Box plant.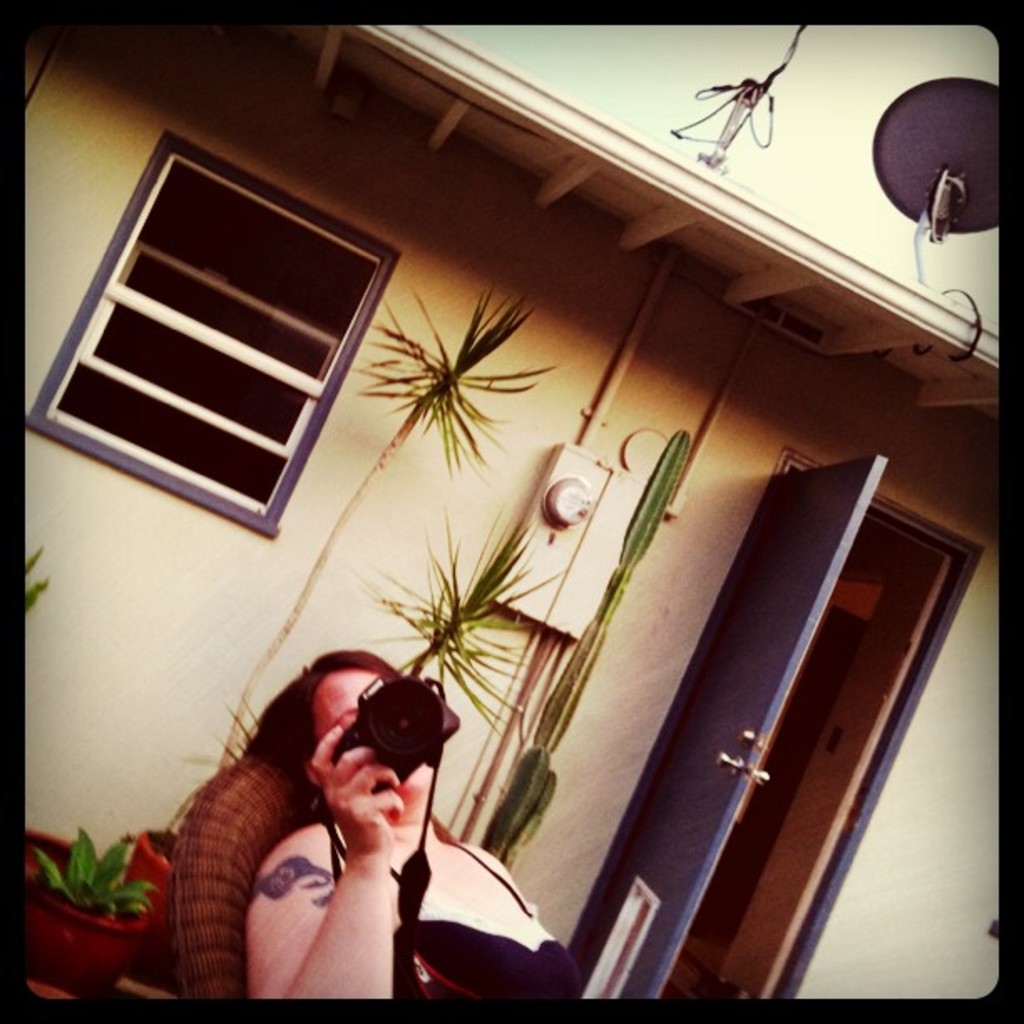
25,830,164,972.
